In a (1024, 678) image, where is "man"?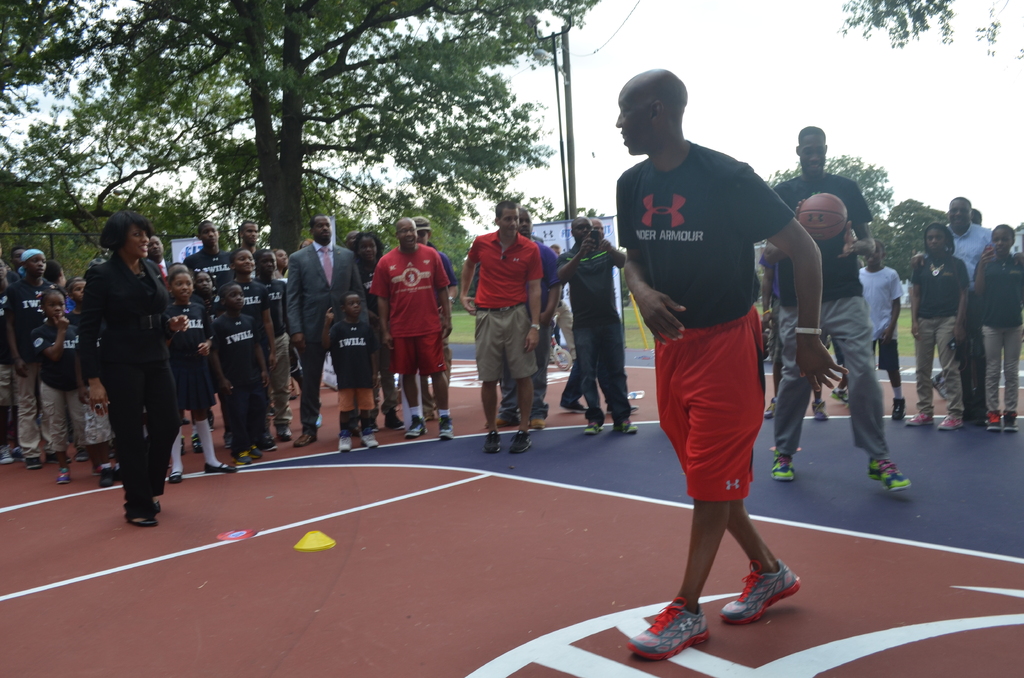
(554, 230, 627, 440).
